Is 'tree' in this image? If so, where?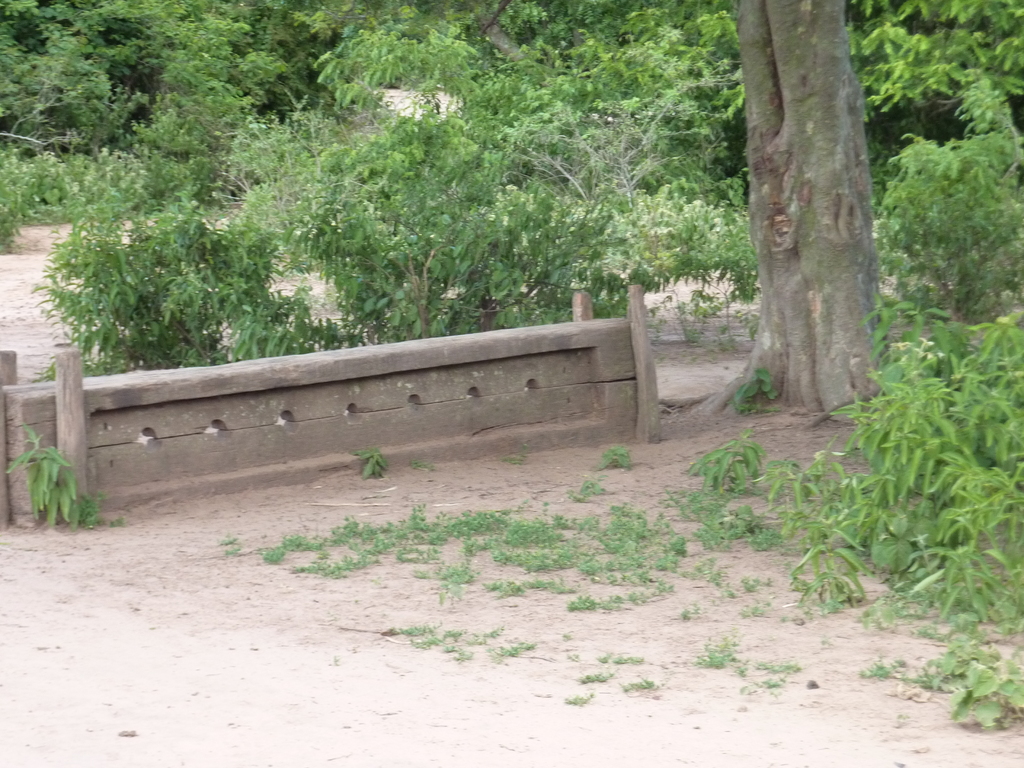
Yes, at box=[303, 0, 396, 99].
